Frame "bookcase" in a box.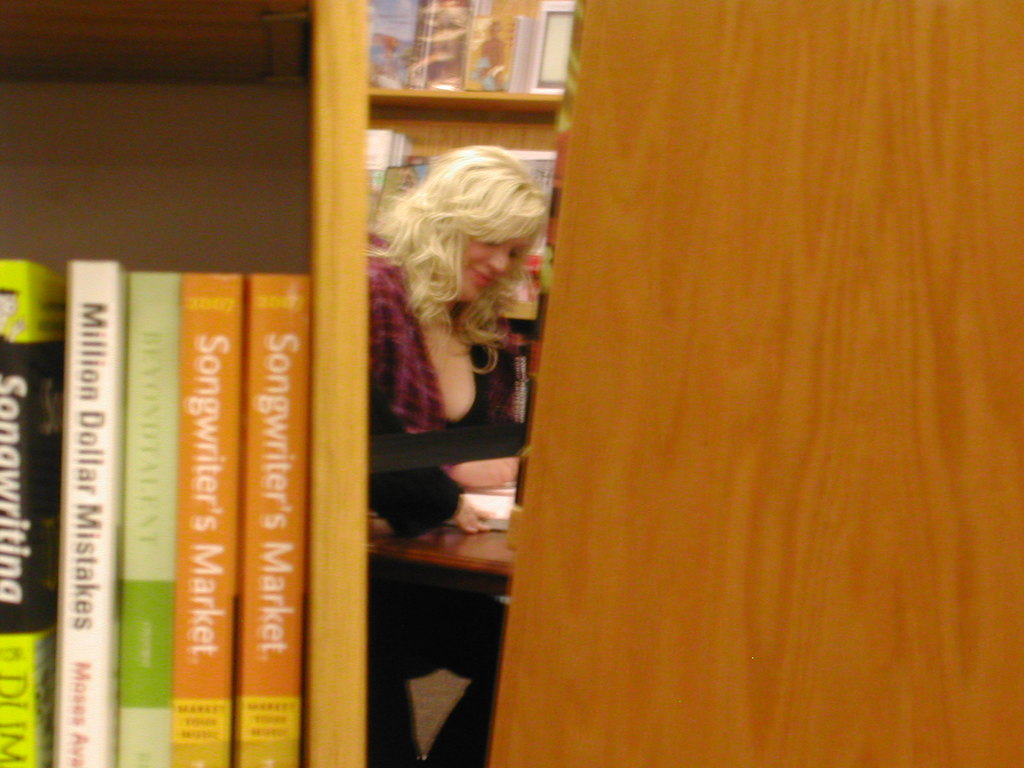
491,0,1023,767.
